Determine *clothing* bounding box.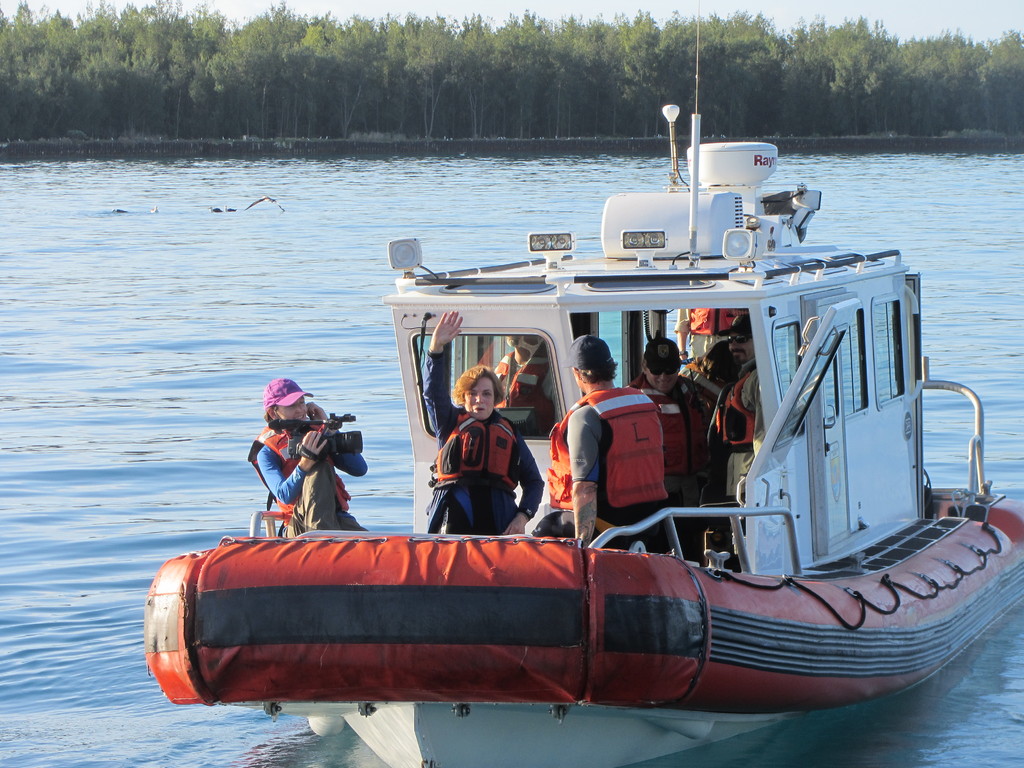
Determined: locate(543, 388, 676, 557).
